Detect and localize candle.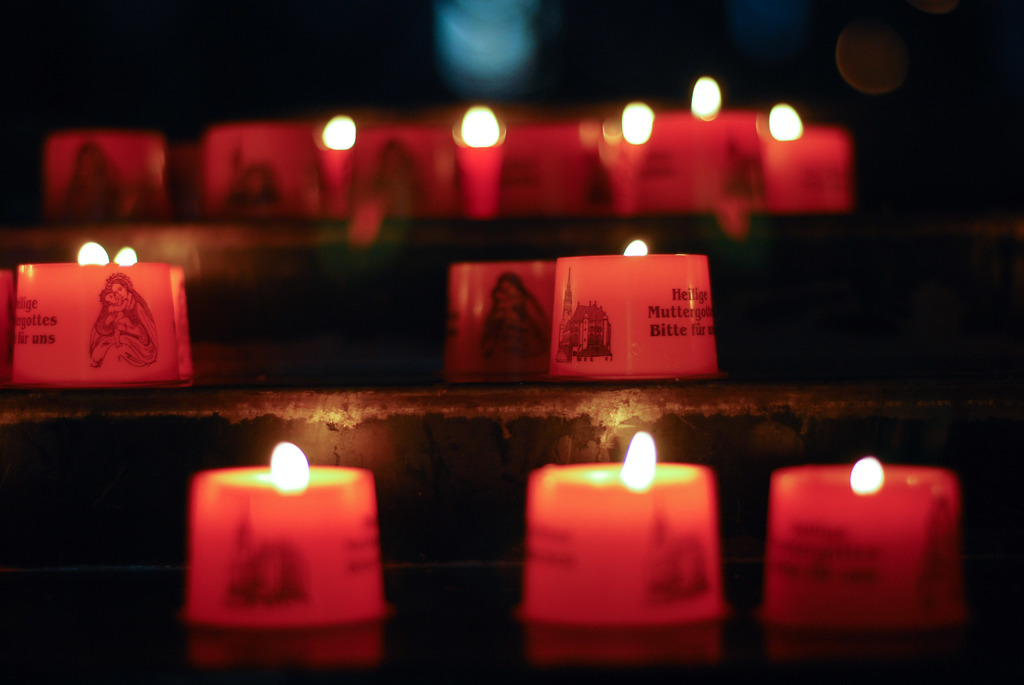
Localized at 7:246:176:387.
